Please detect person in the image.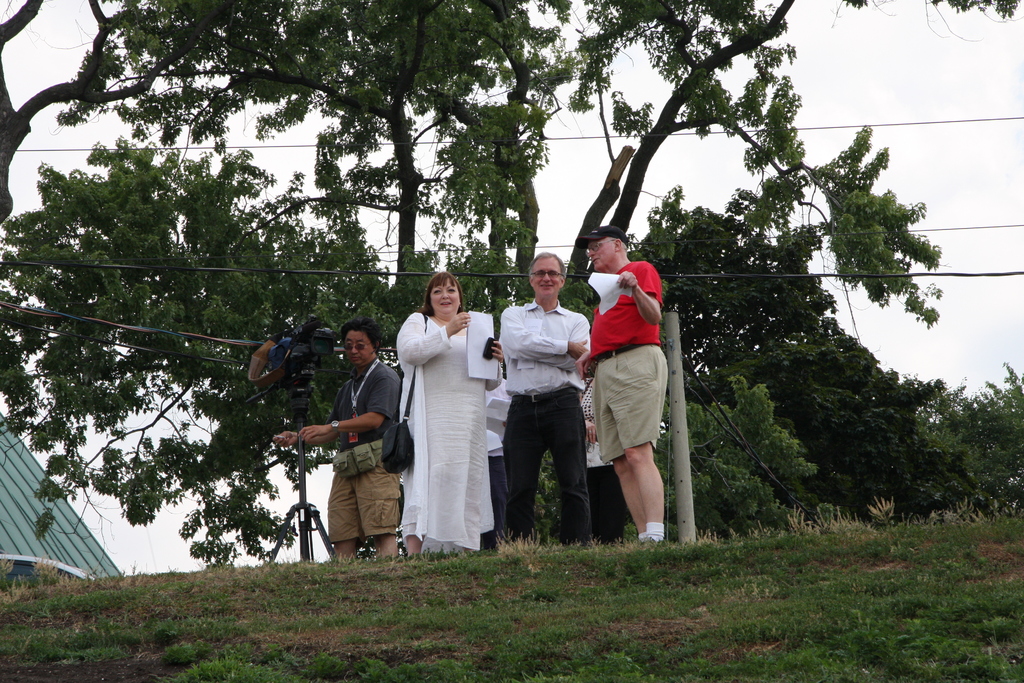
<bbox>591, 229, 683, 548</bbox>.
